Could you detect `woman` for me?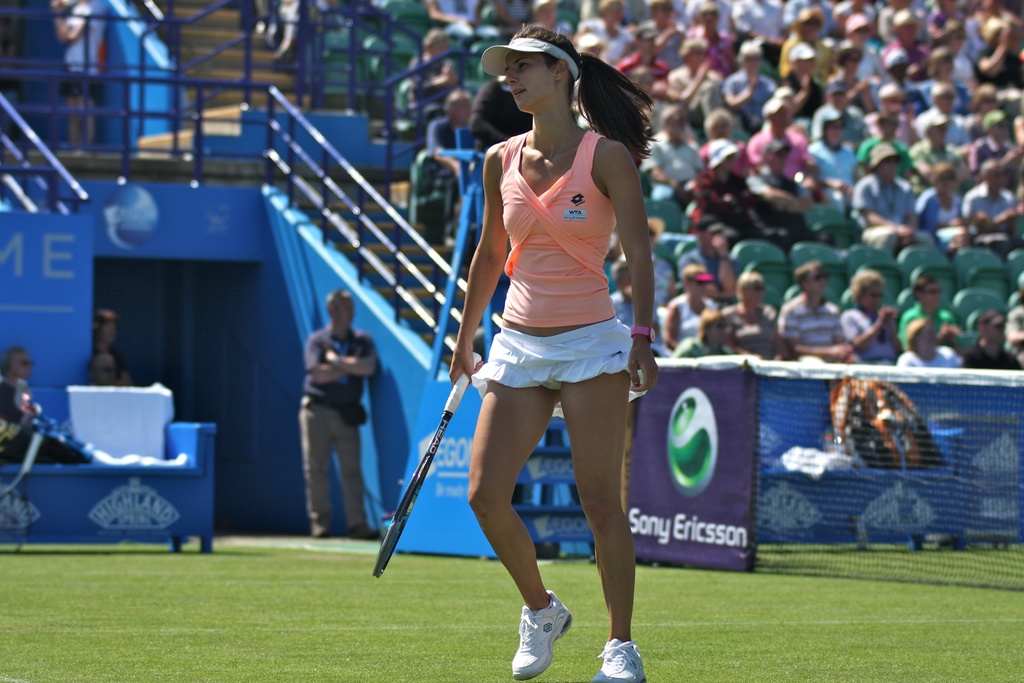
Detection result: bbox=[915, 163, 975, 252].
